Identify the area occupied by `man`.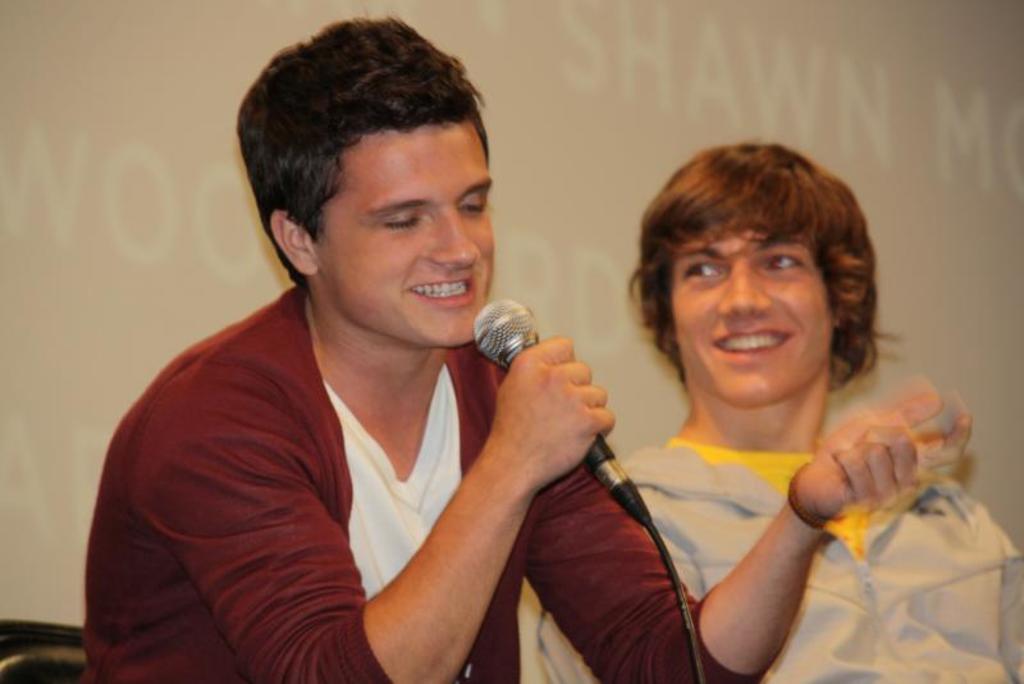
Area: <bbox>76, 42, 713, 670</bbox>.
